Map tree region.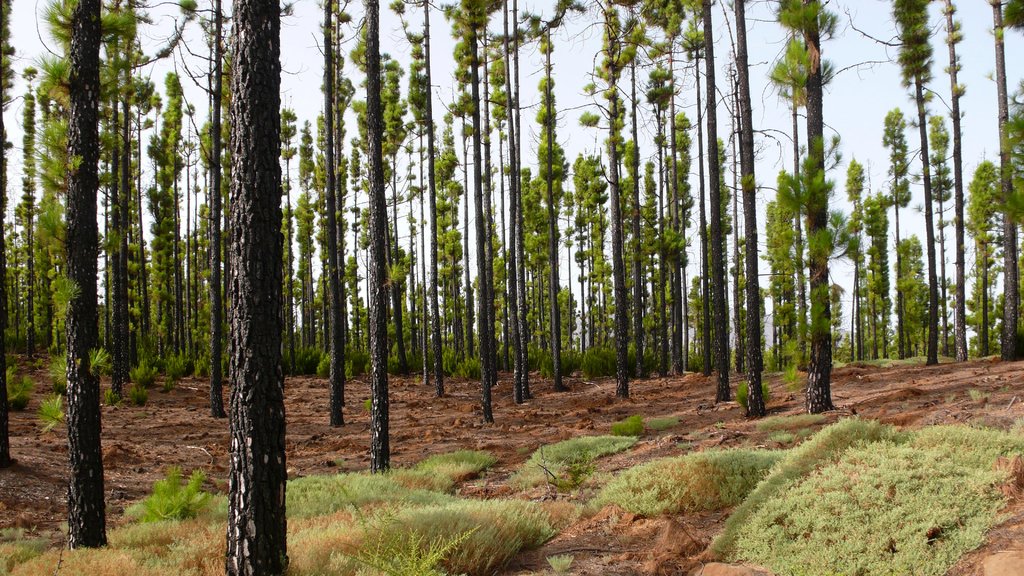
Mapped to crop(941, 0, 968, 360).
